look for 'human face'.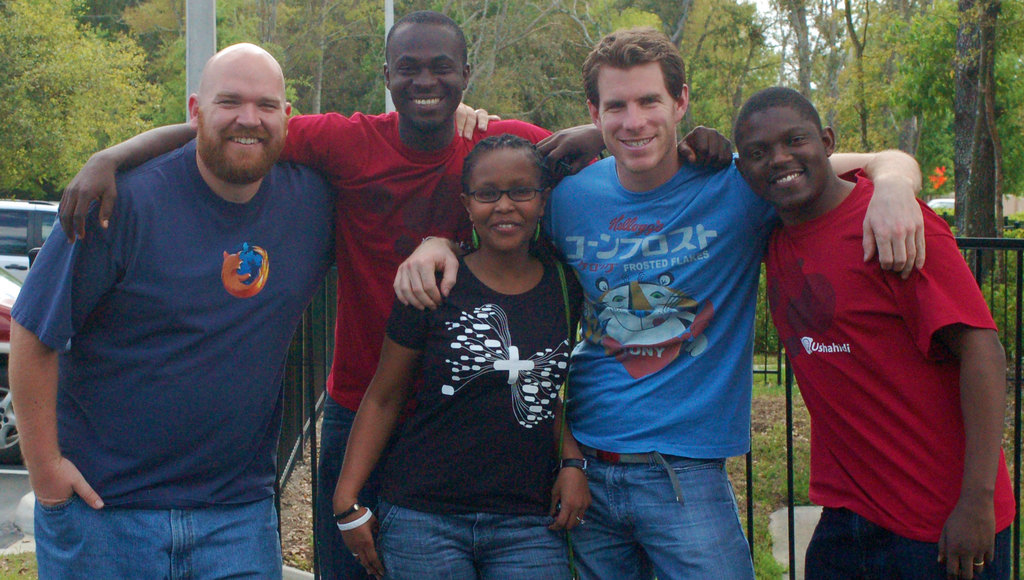
Found: 598,60,676,174.
